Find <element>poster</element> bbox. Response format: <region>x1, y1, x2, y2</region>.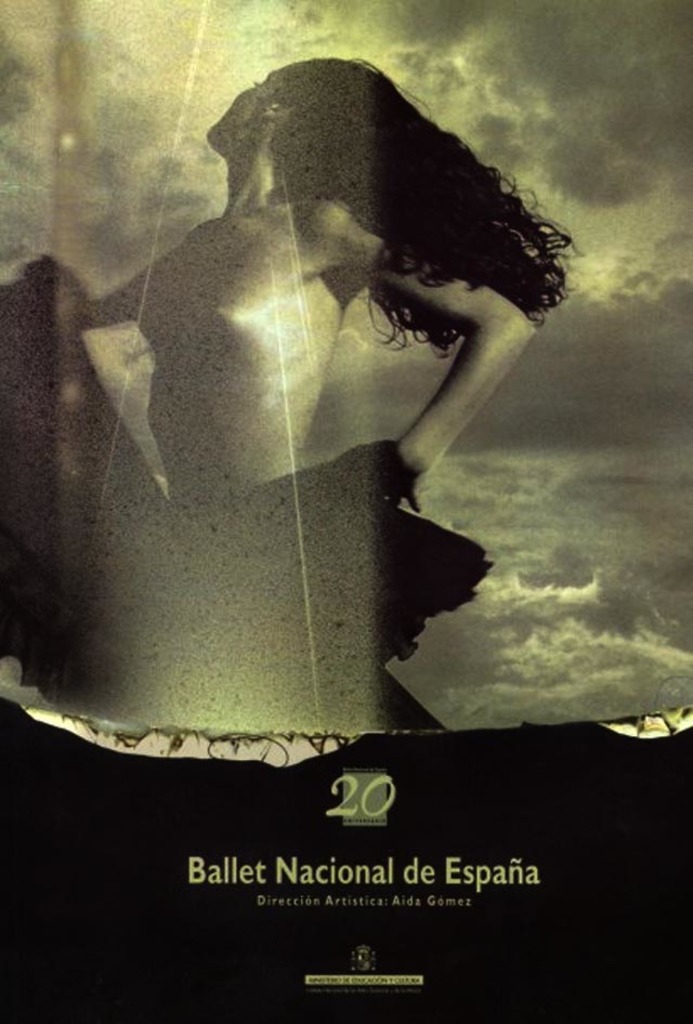
<region>0, 0, 692, 1023</region>.
